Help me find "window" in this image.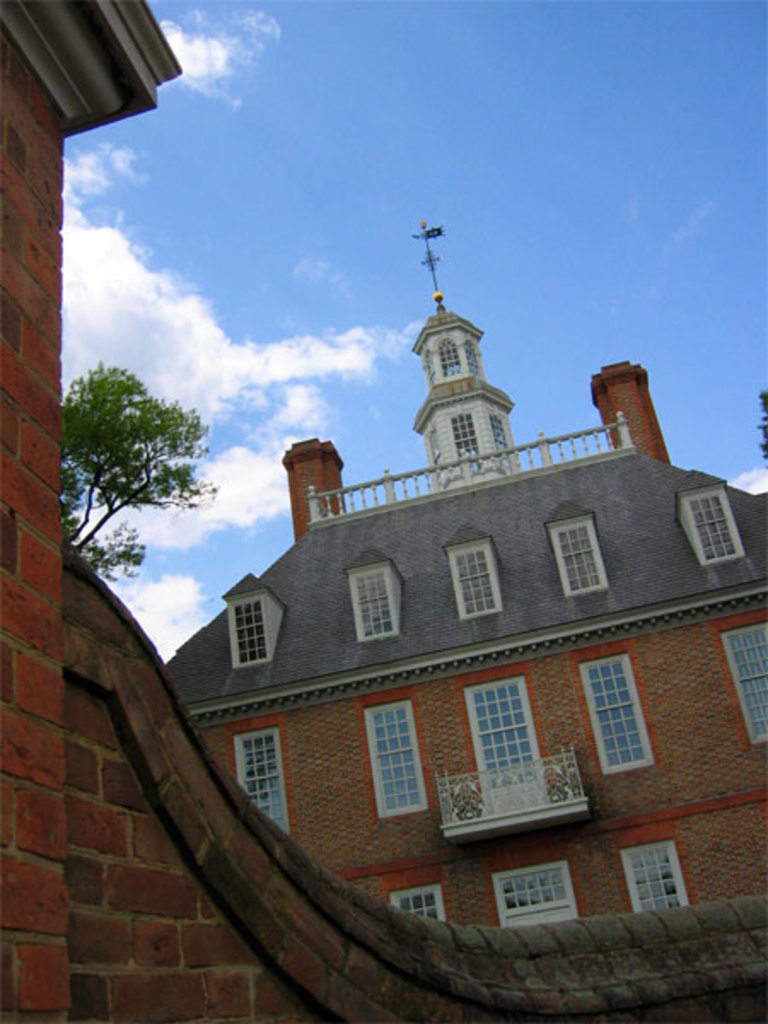
Found it: l=229, t=587, r=290, b=666.
